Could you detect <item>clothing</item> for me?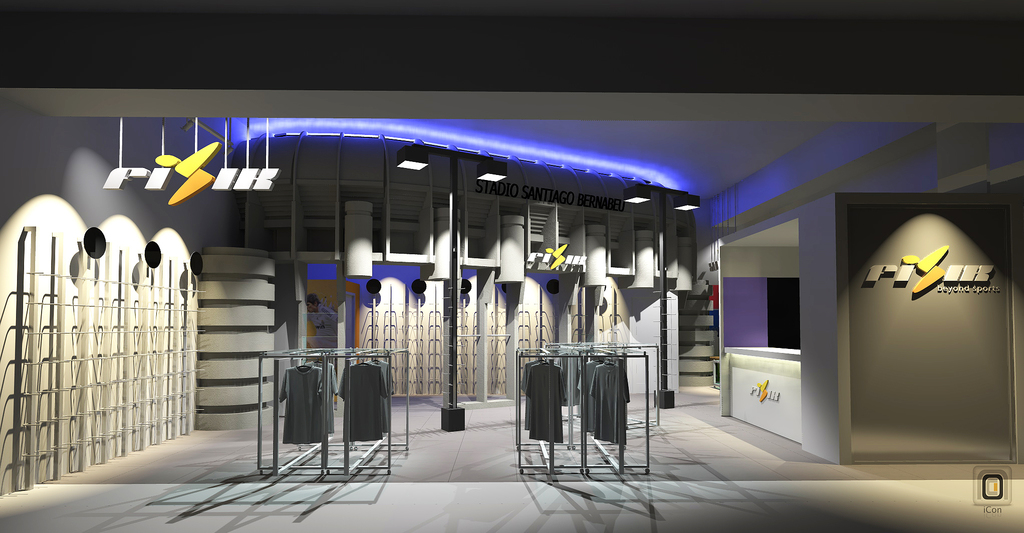
Detection result: (left=278, top=363, right=331, bottom=439).
